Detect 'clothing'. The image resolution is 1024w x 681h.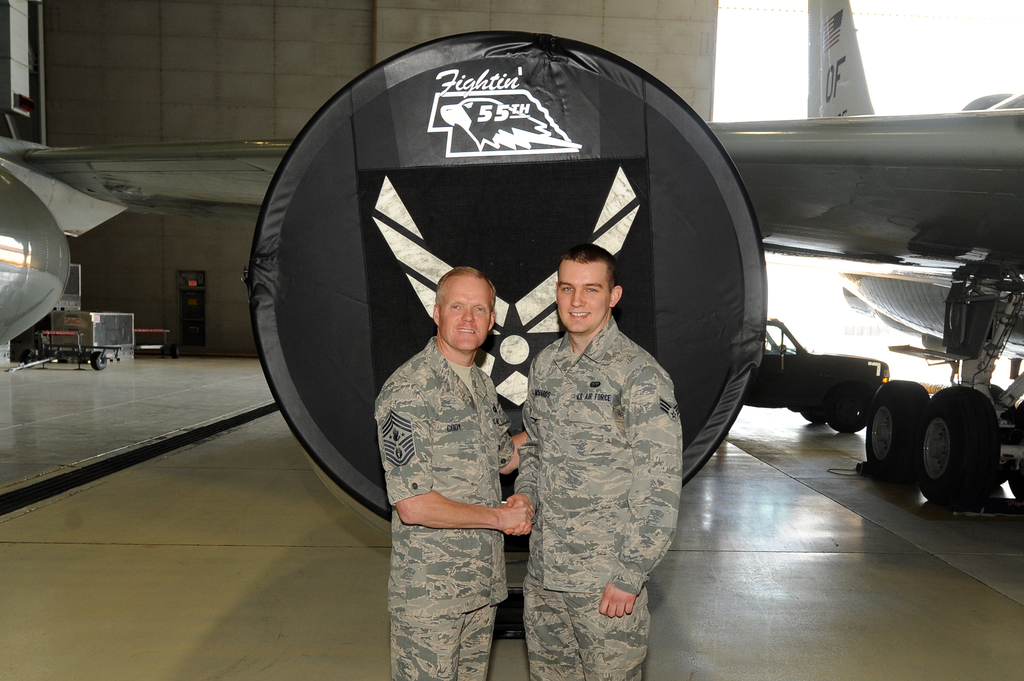
(516,319,683,680).
